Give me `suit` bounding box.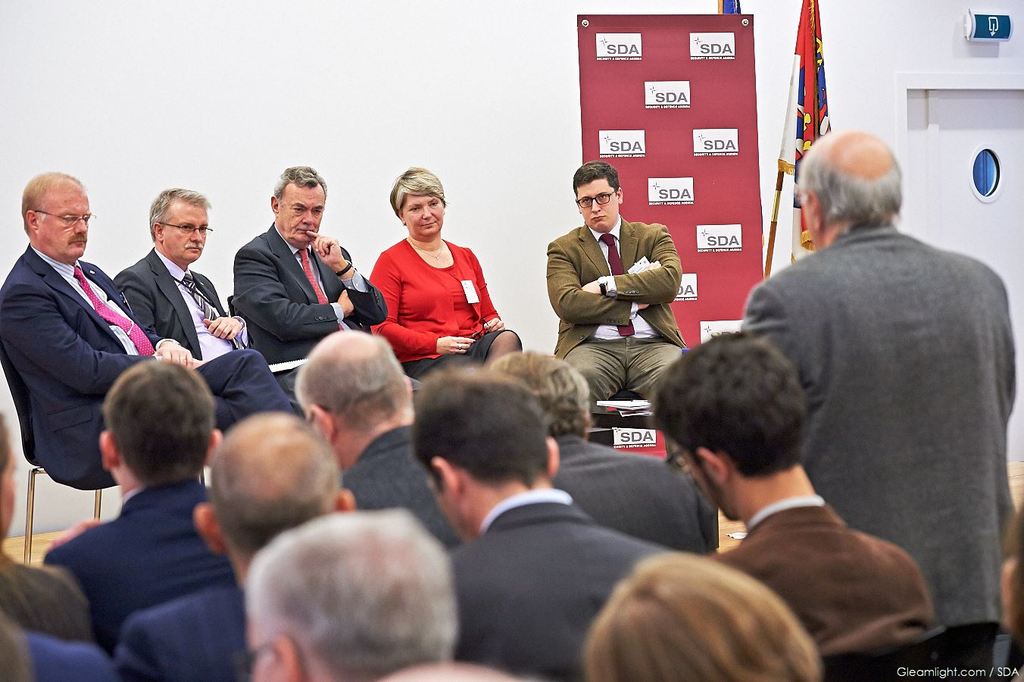
<bbox>231, 222, 414, 398</bbox>.
